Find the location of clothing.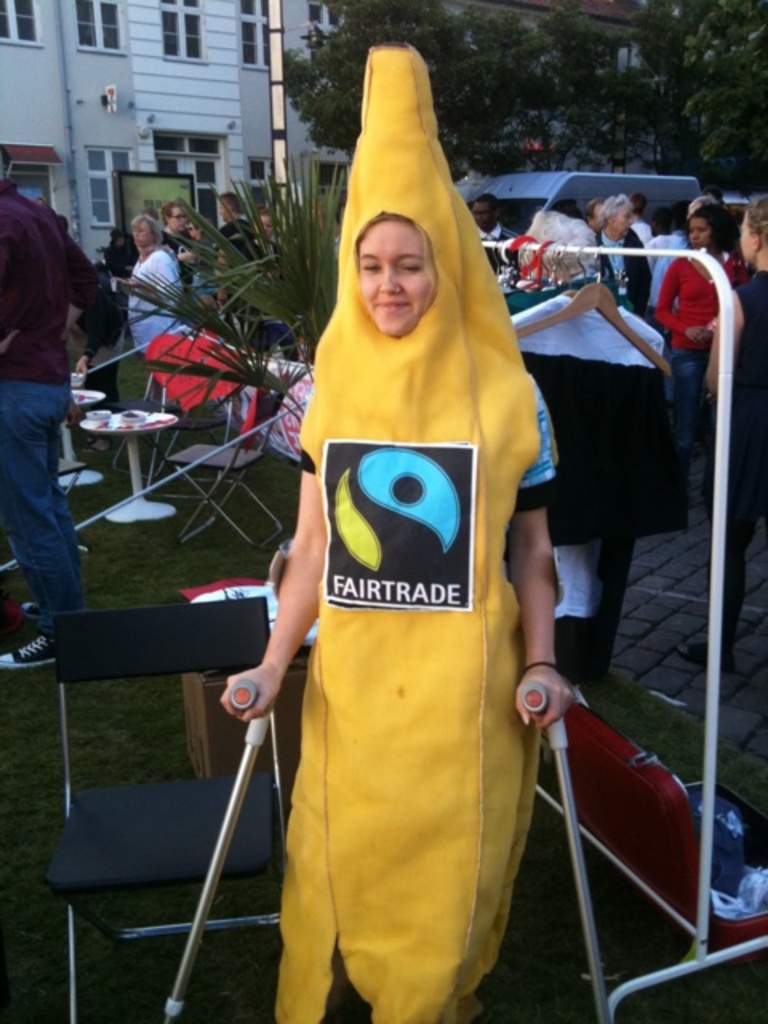
Location: Rect(216, 219, 256, 264).
